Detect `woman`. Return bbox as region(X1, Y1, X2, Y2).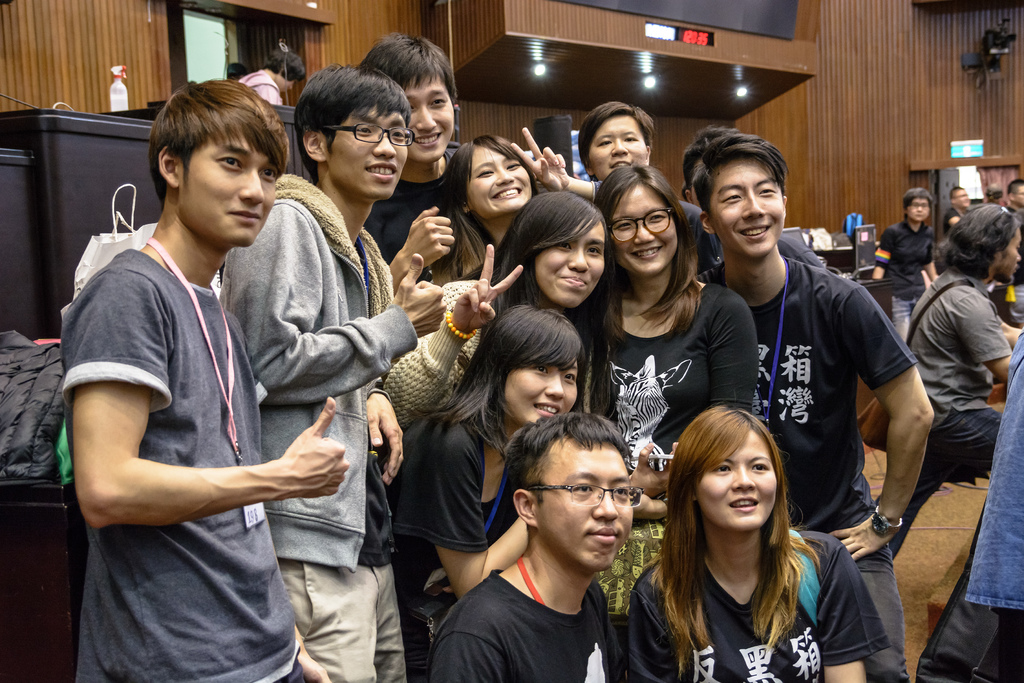
region(628, 406, 885, 678).
